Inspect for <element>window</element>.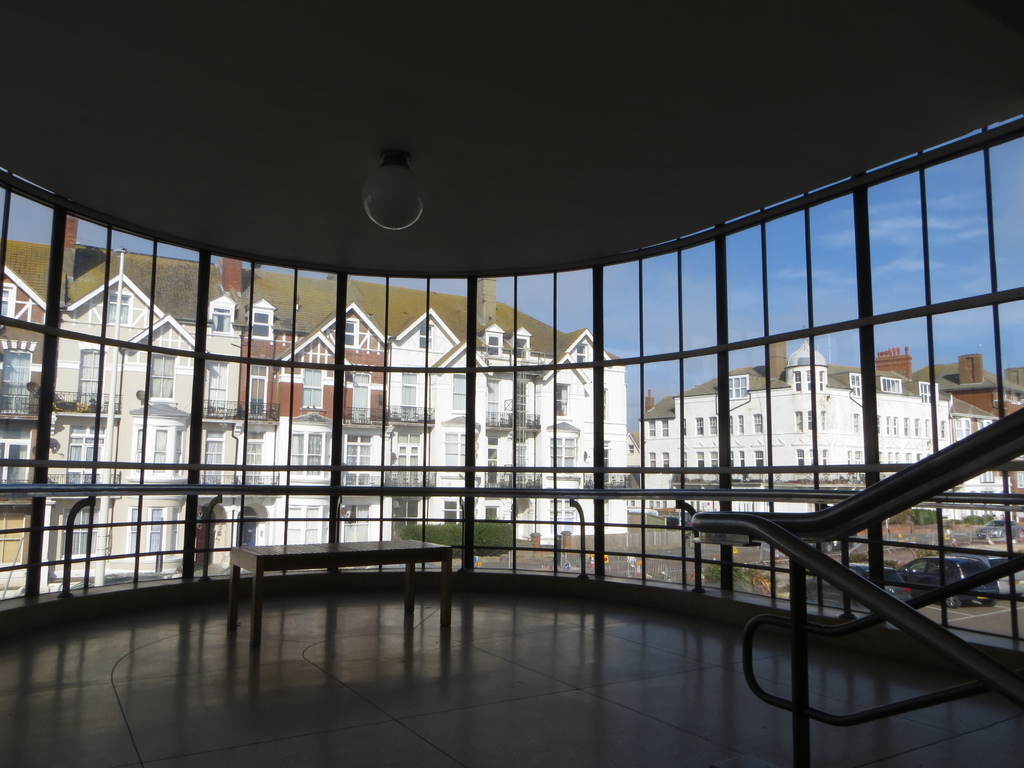
Inspection: 556/385/570/418.
